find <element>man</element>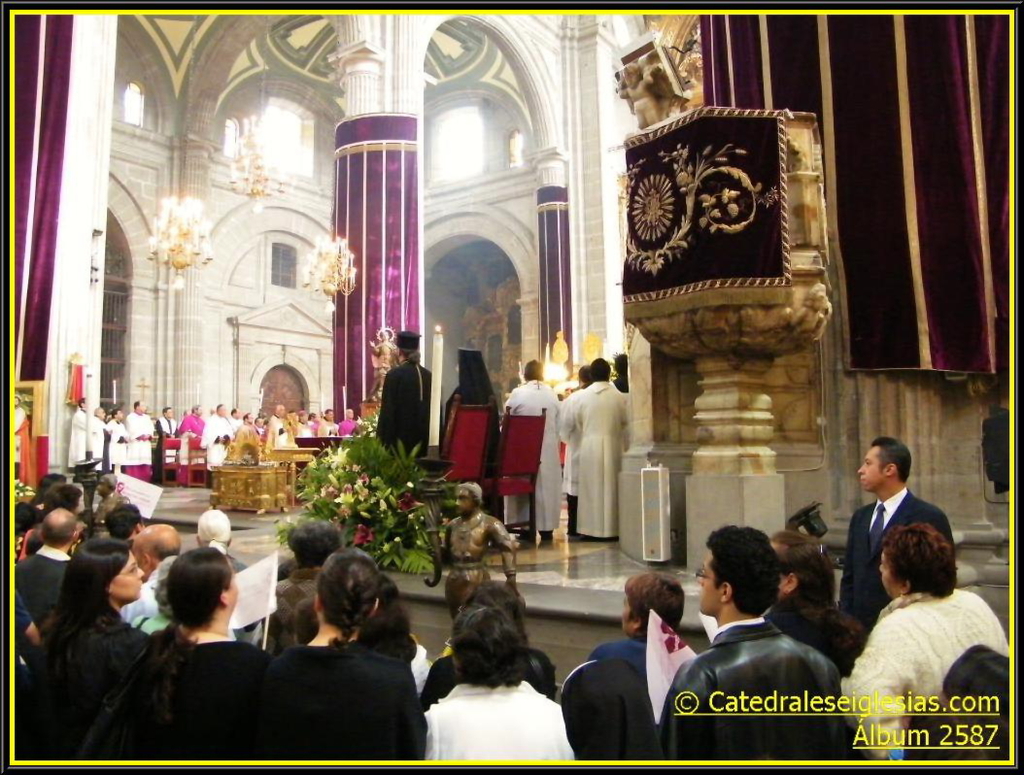
[688,529,860,762]
